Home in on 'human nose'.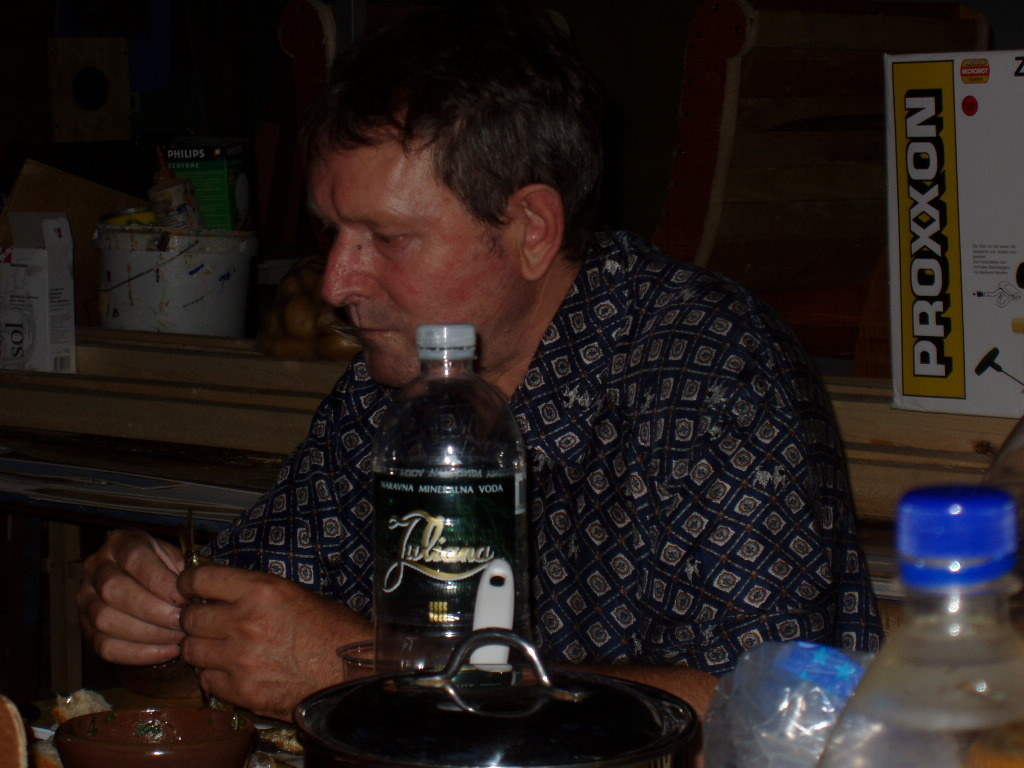
Homed in at 306, 213, 372, 312.
